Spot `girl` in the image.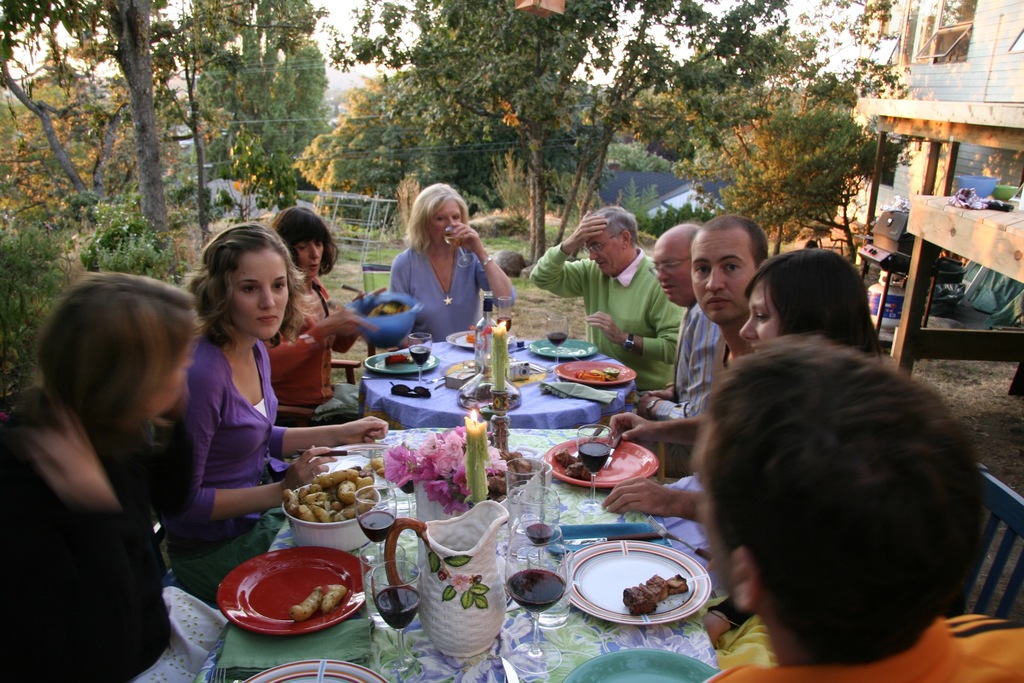
`girl` found at <region>603, 242, 889, 598</region>.
